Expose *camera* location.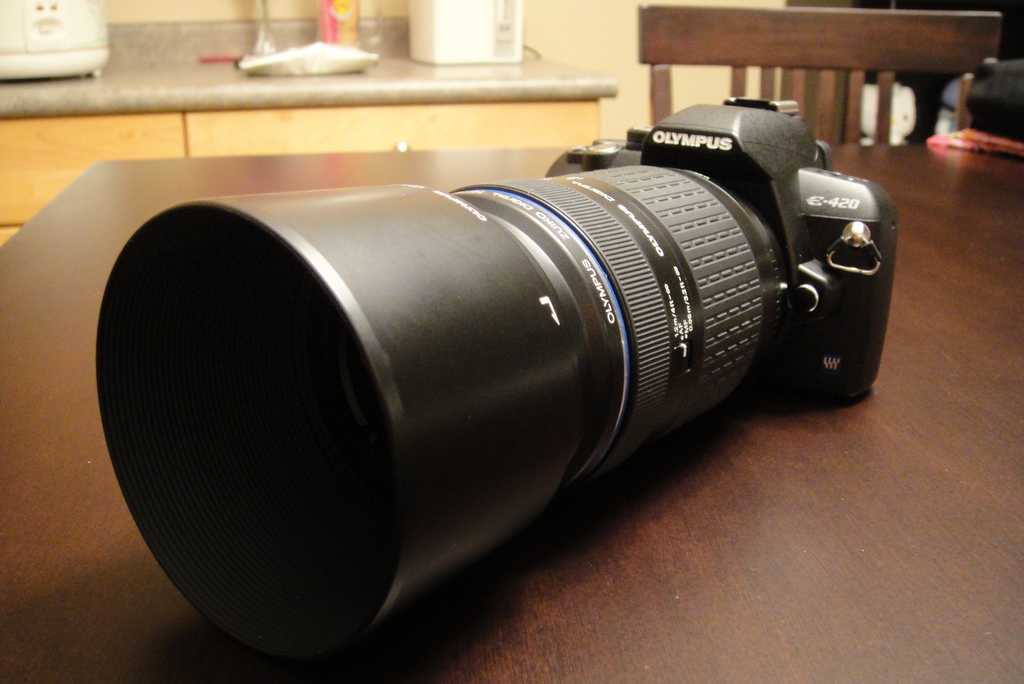
Exposed at [92, 90, 897, 666].
